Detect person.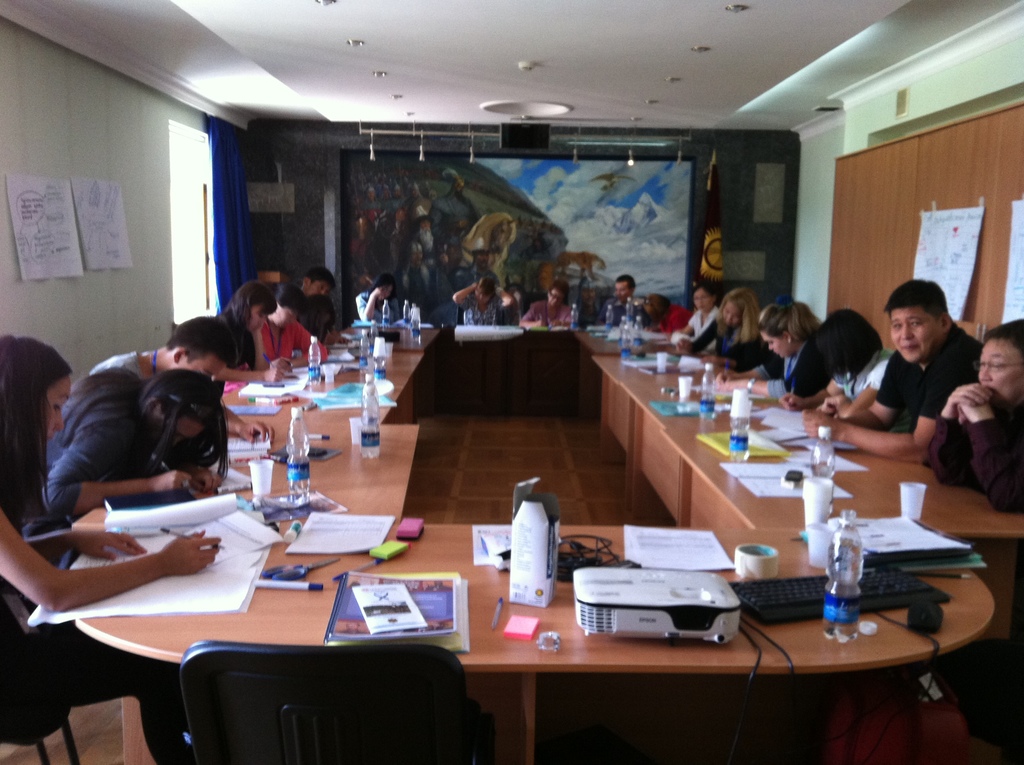
Detected at bbox=[0, 336, 223, 764].
